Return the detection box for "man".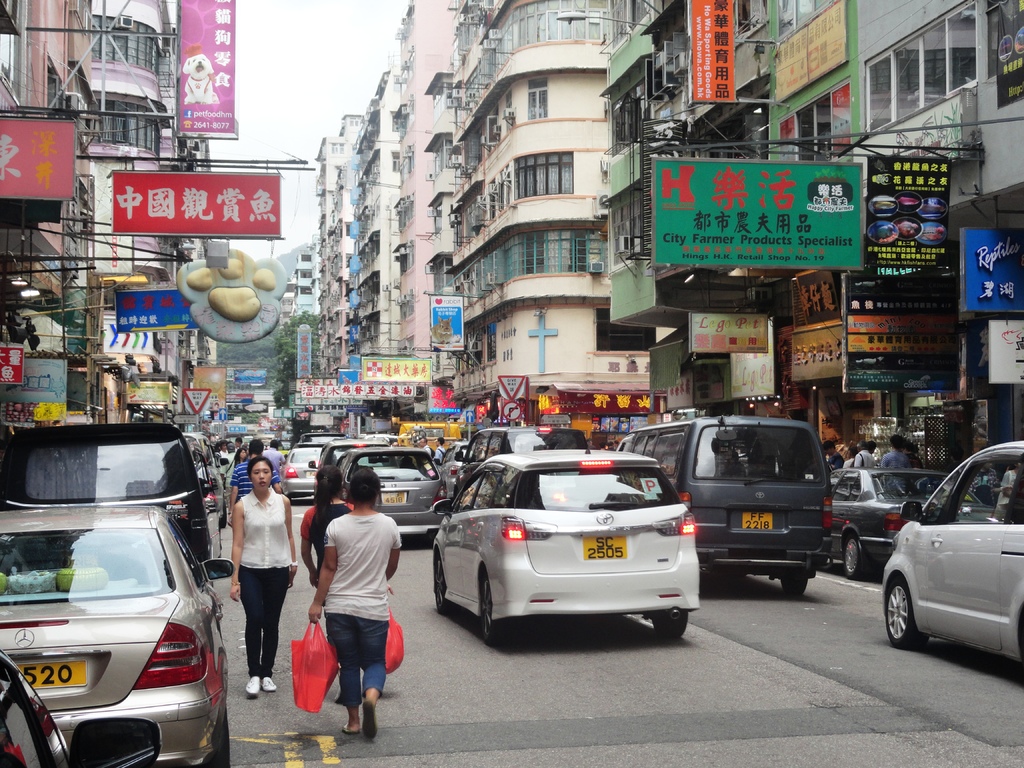
l=220, t=424, r=287, b=531.
